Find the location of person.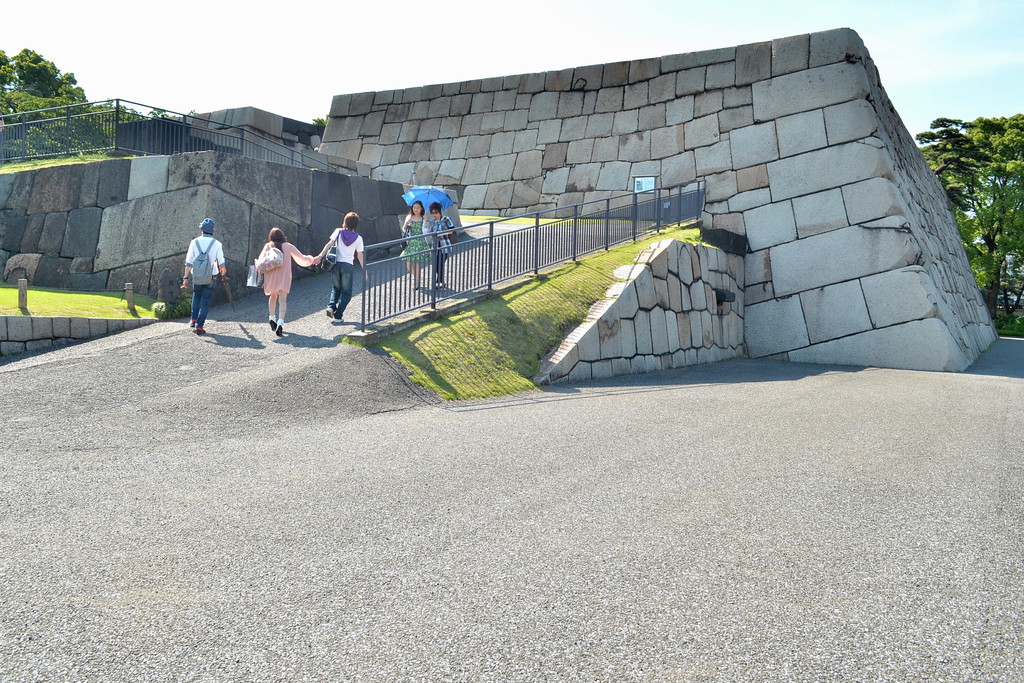
Location: (x1=399, y1=199, x2=426, y2=293).
